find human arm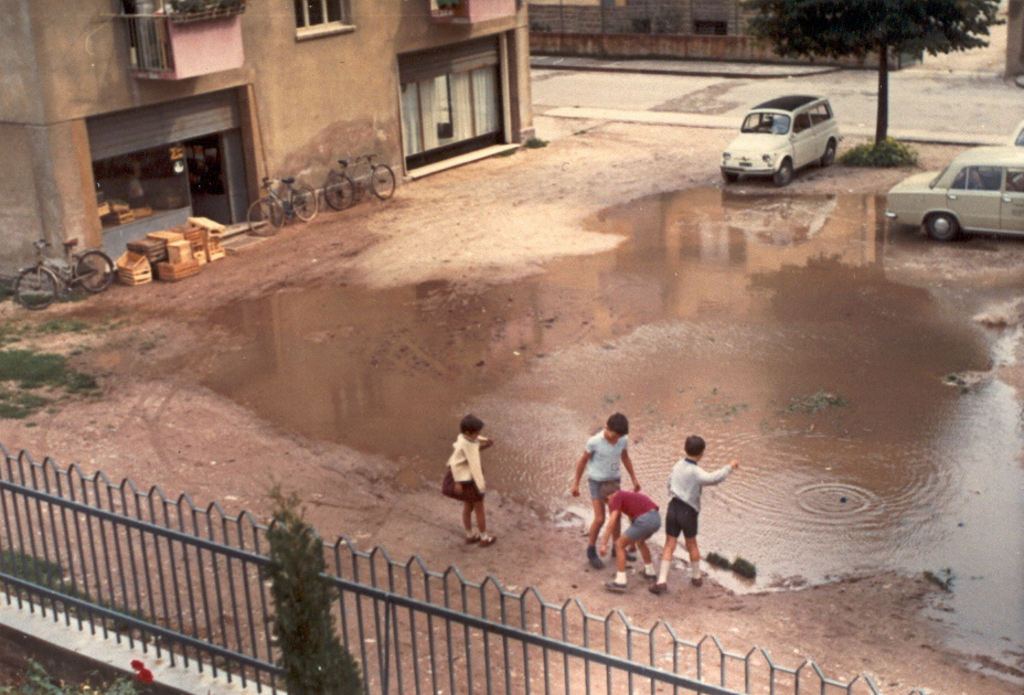
{"x1": 567, "y1": 448, "x2": 593, "y2": 498}
